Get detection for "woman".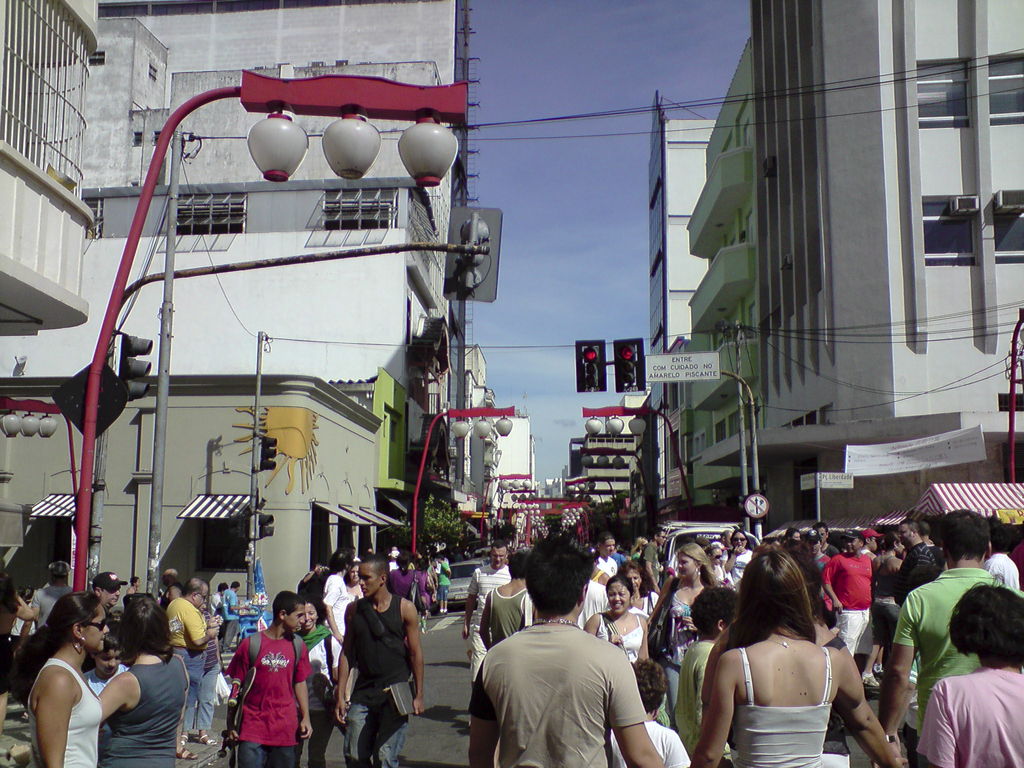
Detection: [left=293, top=600, right=345, bottom=767].
